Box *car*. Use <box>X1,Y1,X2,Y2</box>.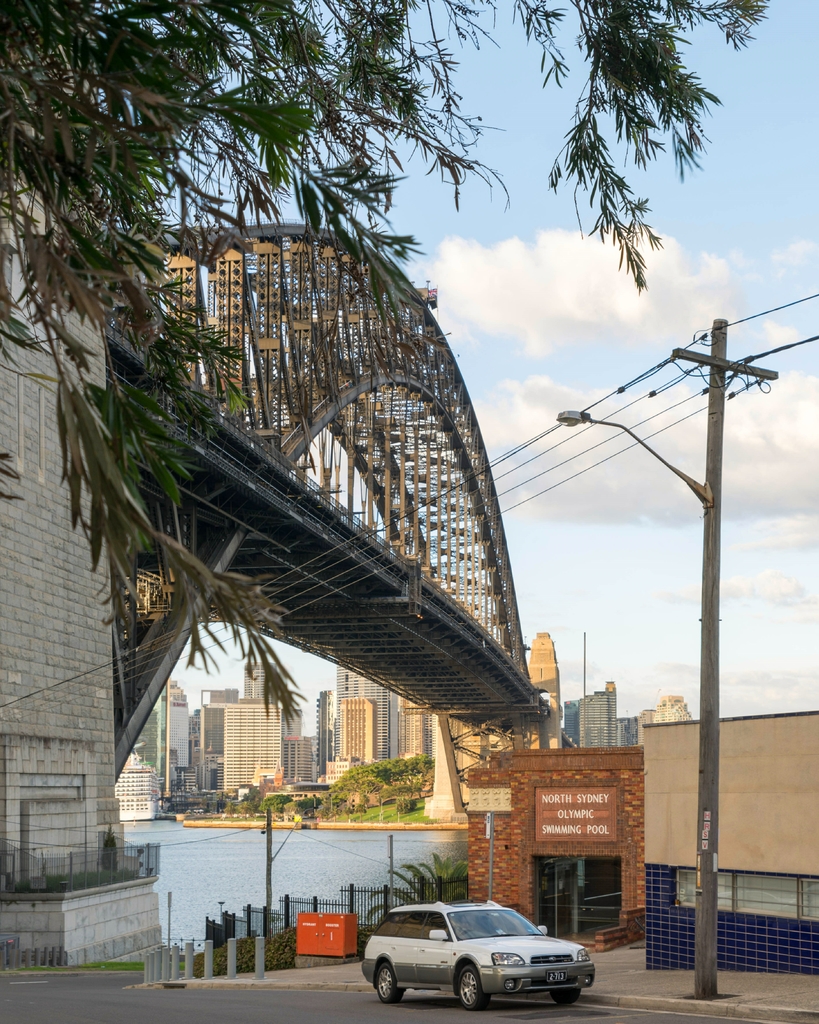
<box>362,898,596,1004</box>.
